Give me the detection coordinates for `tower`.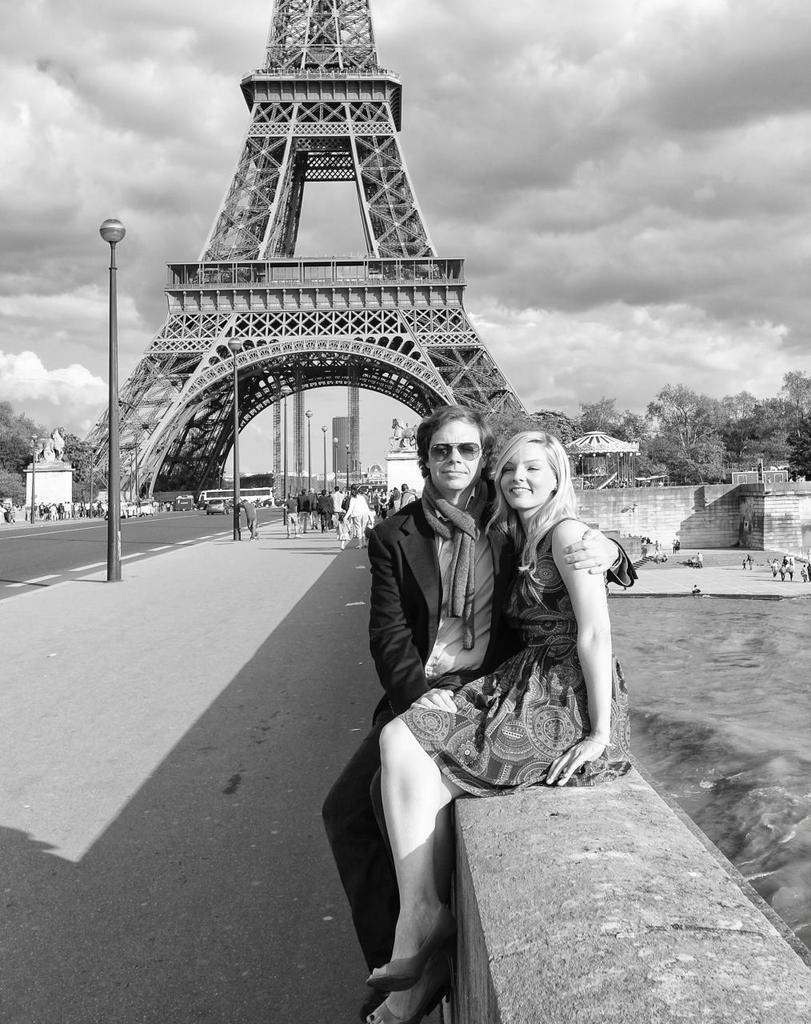
[x1=71, y1=0, x2=534, y2=501].
